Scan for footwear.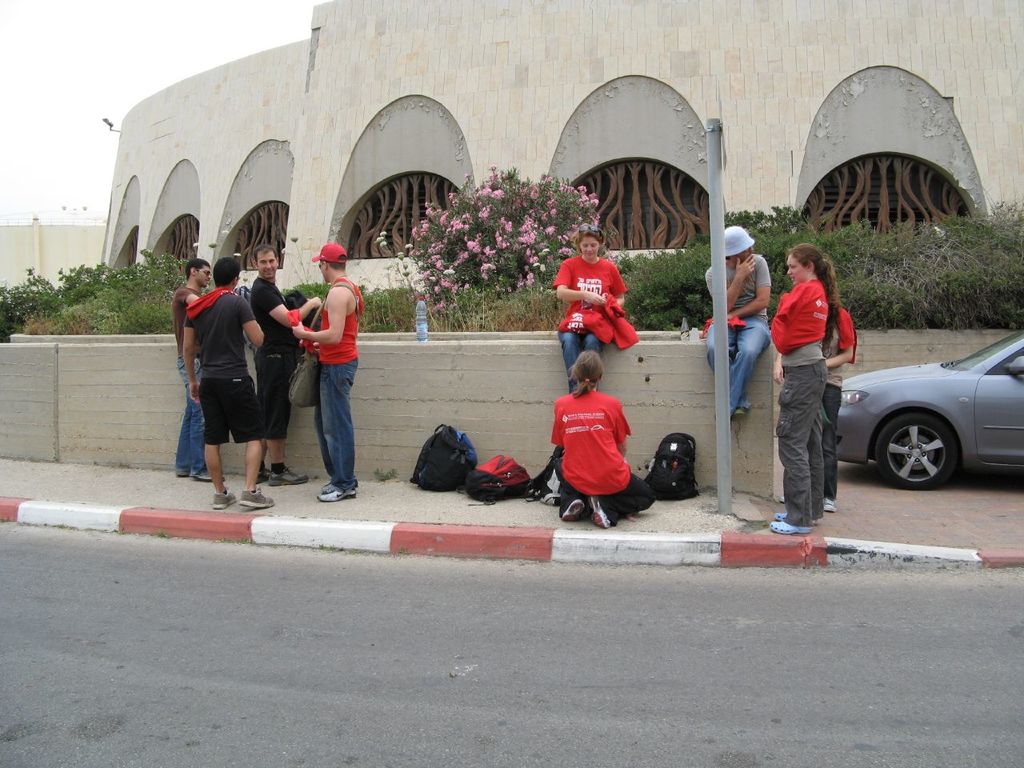
Scan result: bbox=[318, 483, 359, 503].
